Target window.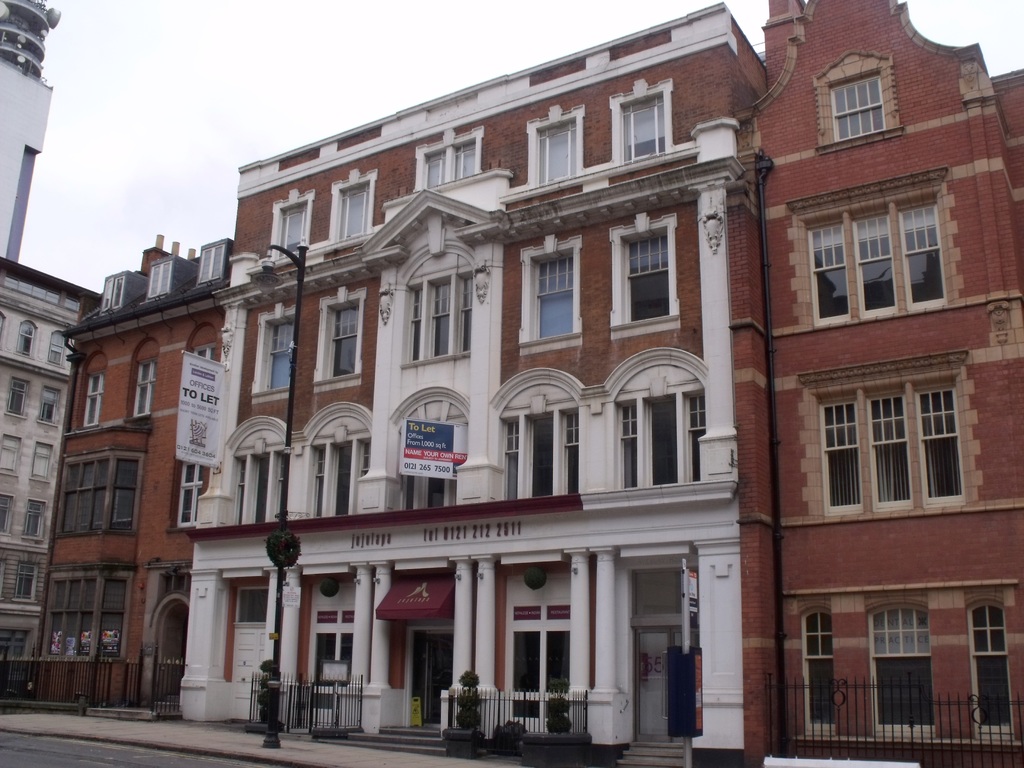
Target region: detection(21, 508, 49, 535).
